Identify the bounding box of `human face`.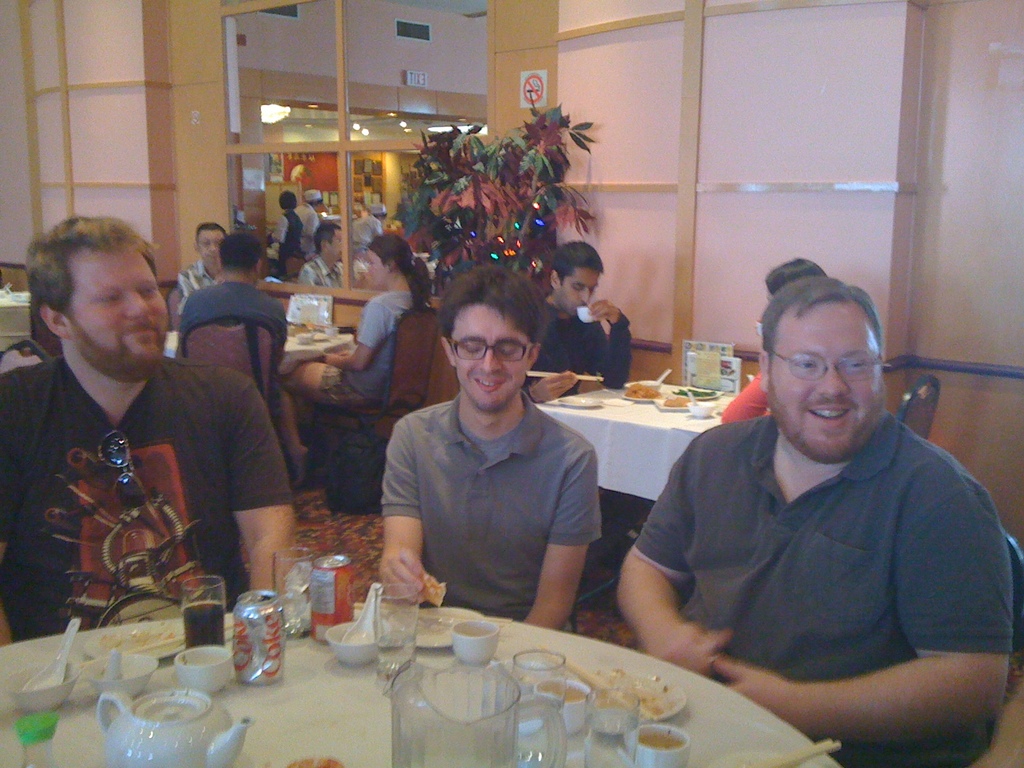
(550, 266, 600, 318).
